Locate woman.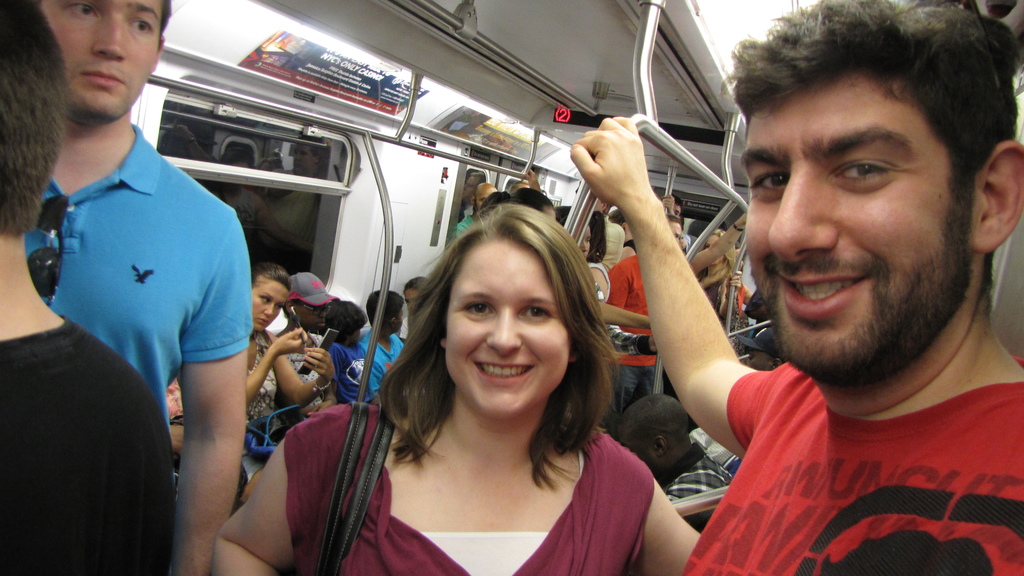
Bounding box: [396, 276, 433, 345].
